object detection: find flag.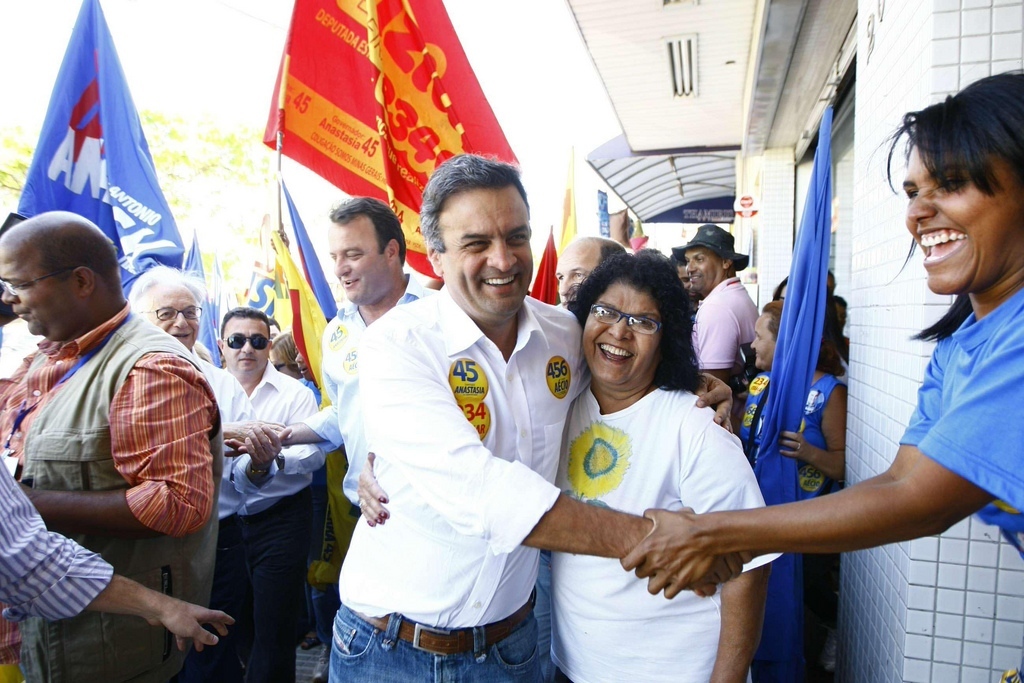
(249,25,518,244).
